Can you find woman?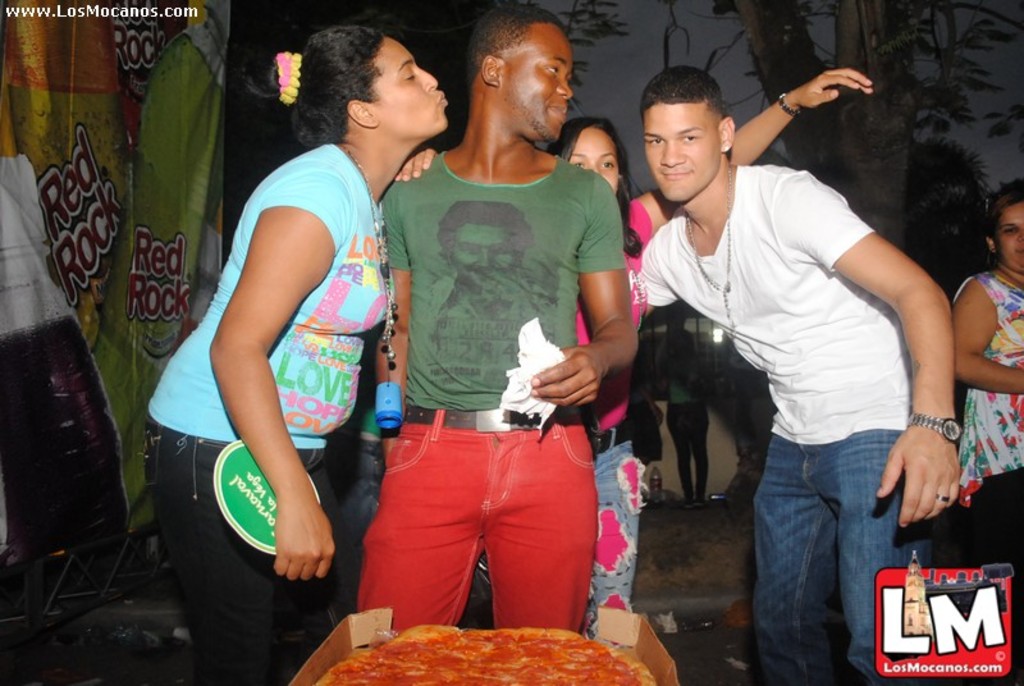
Yes, bounding box: left=545, top=54, right=870, bottom=650.
